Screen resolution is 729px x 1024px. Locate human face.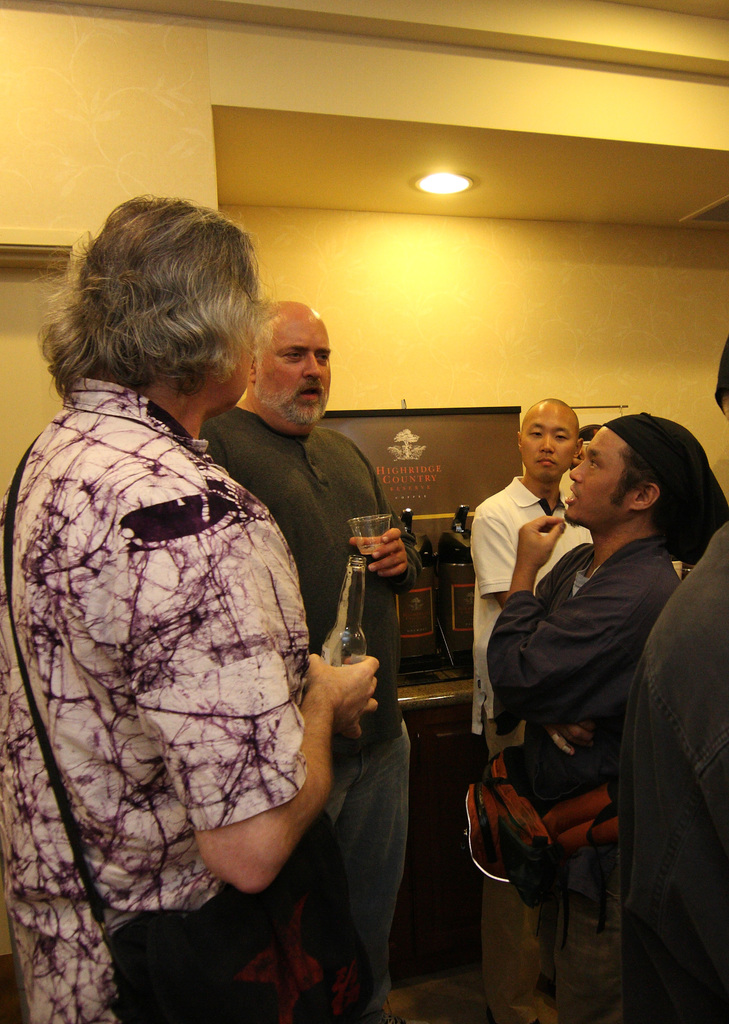
x1=562 y1=420 x2=637 y2=520.
